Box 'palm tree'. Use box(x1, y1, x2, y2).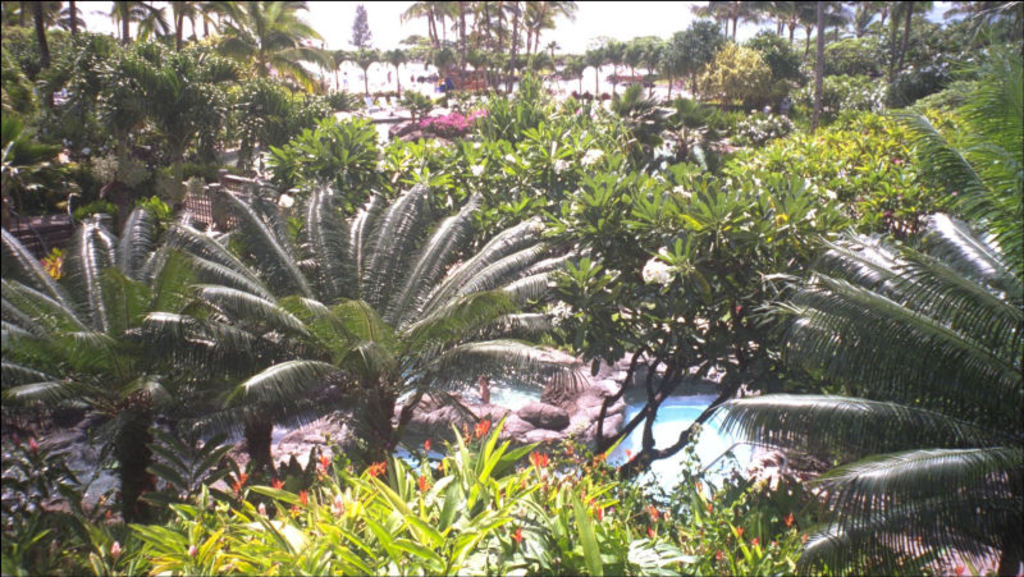
box(863, 0, 900, 54).
